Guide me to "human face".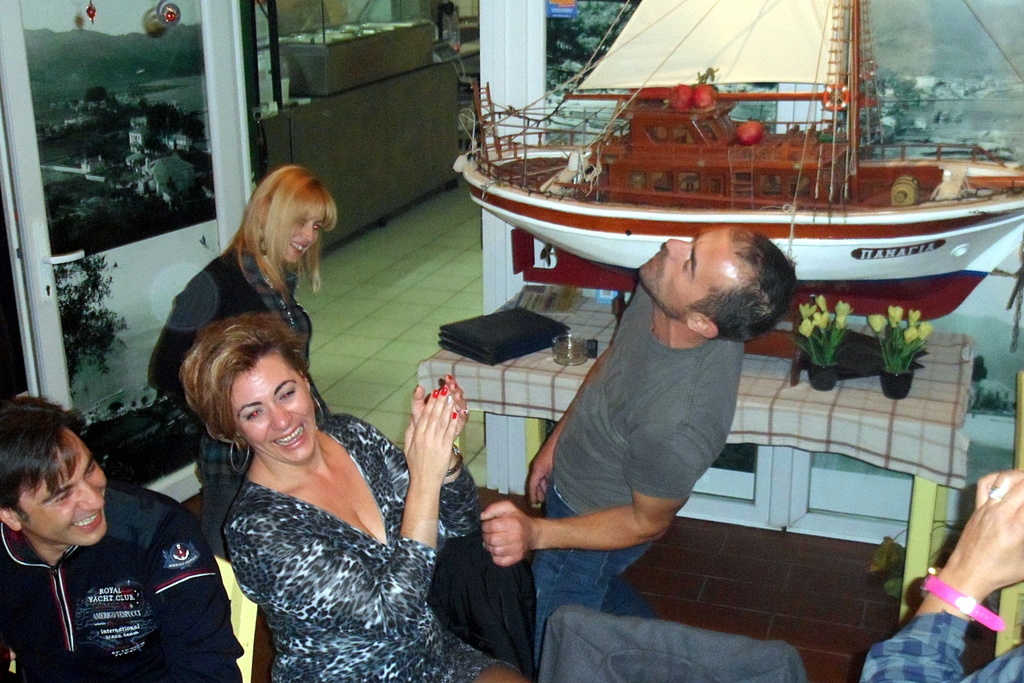
Guidance: <bbox>640, 232, 751, 318</bbox>.
